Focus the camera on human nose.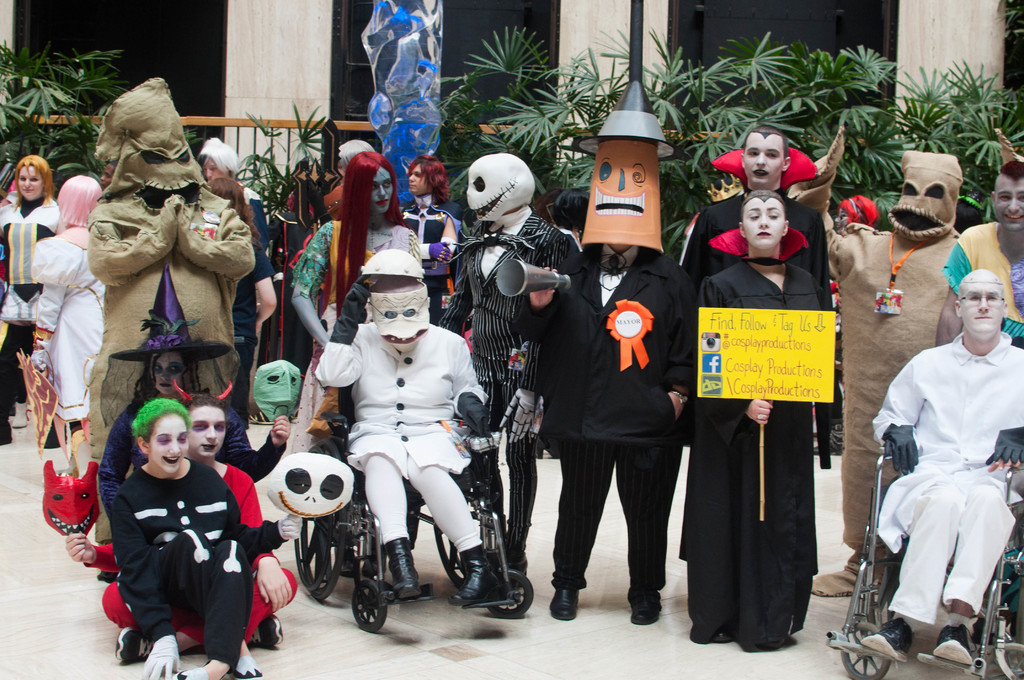
Focus region: box=[206, 427, 214, 438].
